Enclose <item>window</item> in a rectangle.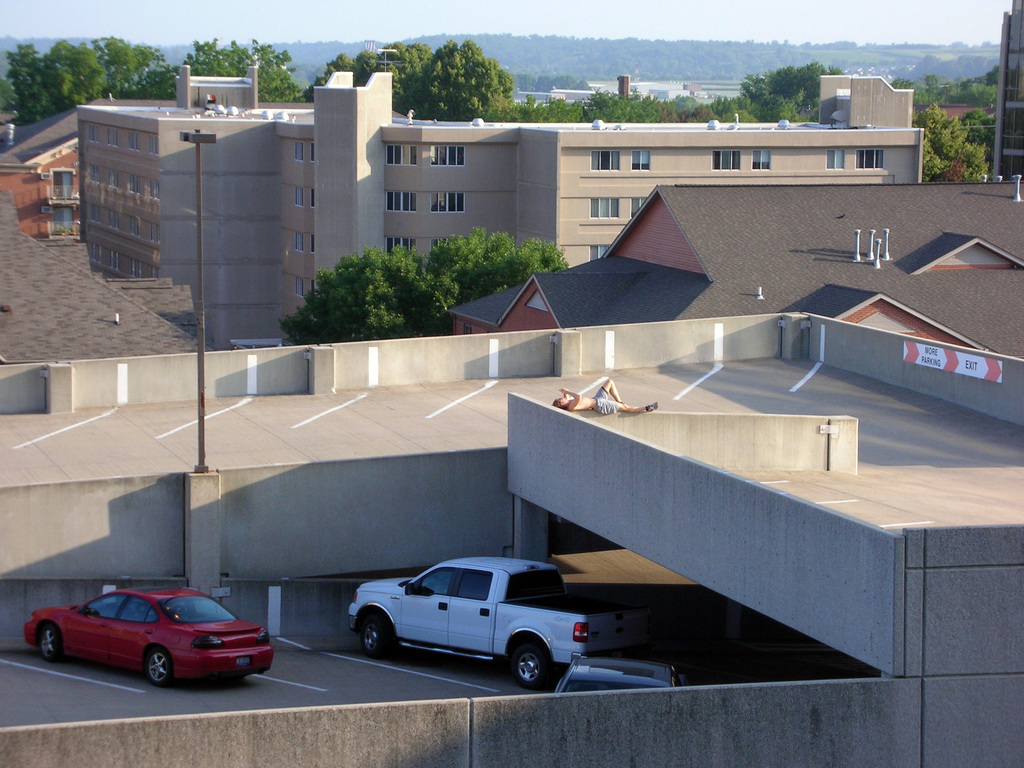
BBox(147, 220, 161, 245).
